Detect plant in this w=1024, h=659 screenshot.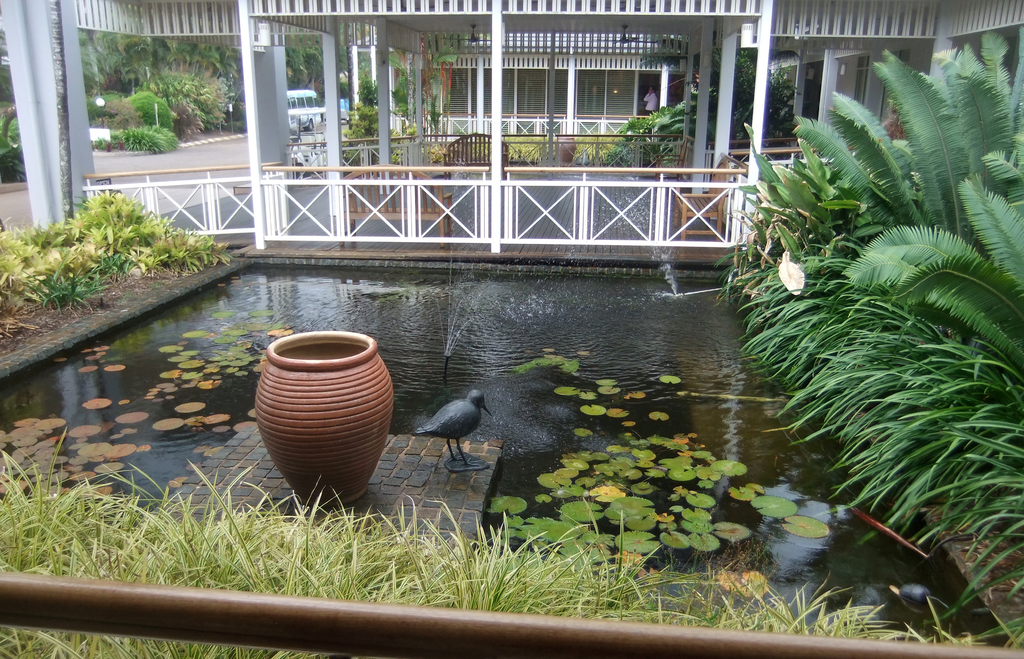
Detection: (left=90, top=92, right=123, bottom=122).
